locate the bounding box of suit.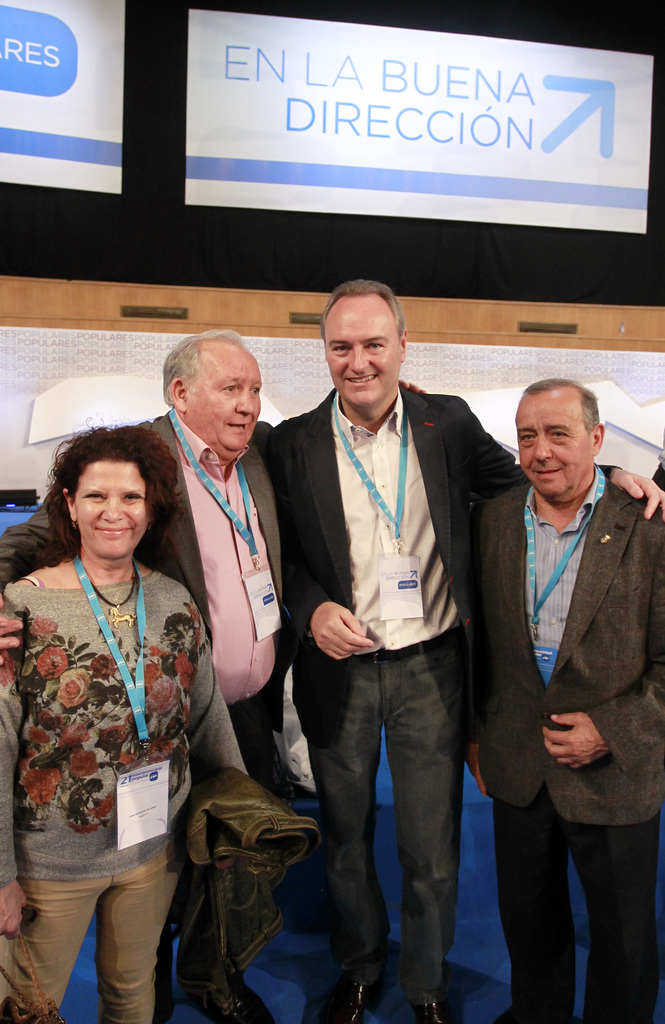
Bounding box: bbox=(470, 483, 664, 1023).
